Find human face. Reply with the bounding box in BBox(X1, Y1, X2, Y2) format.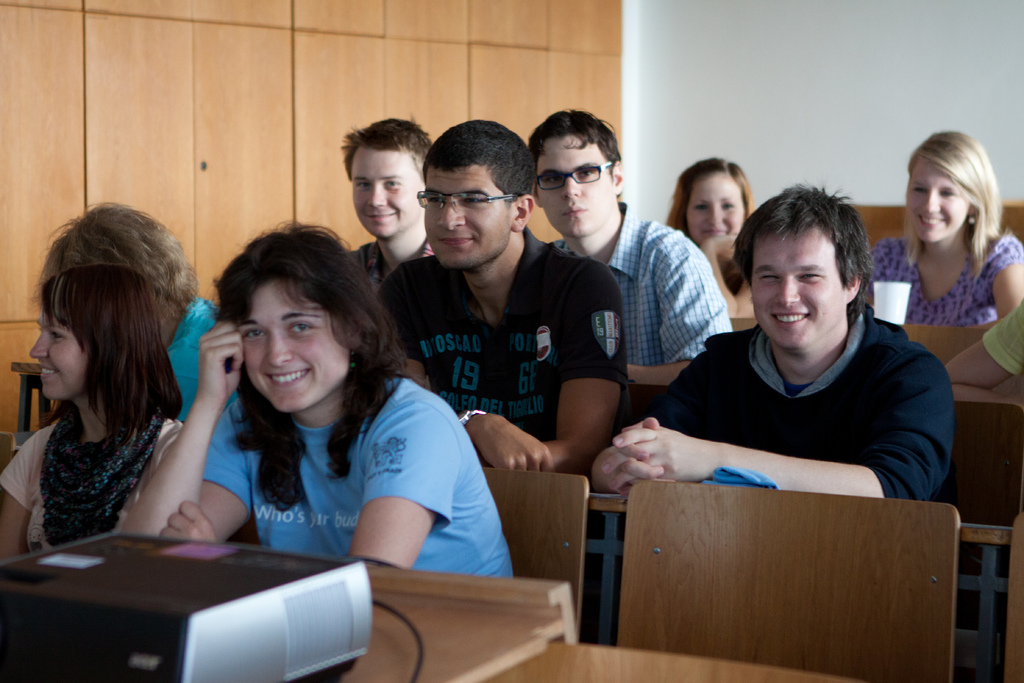
BBox(537, 129, 616, 234).
